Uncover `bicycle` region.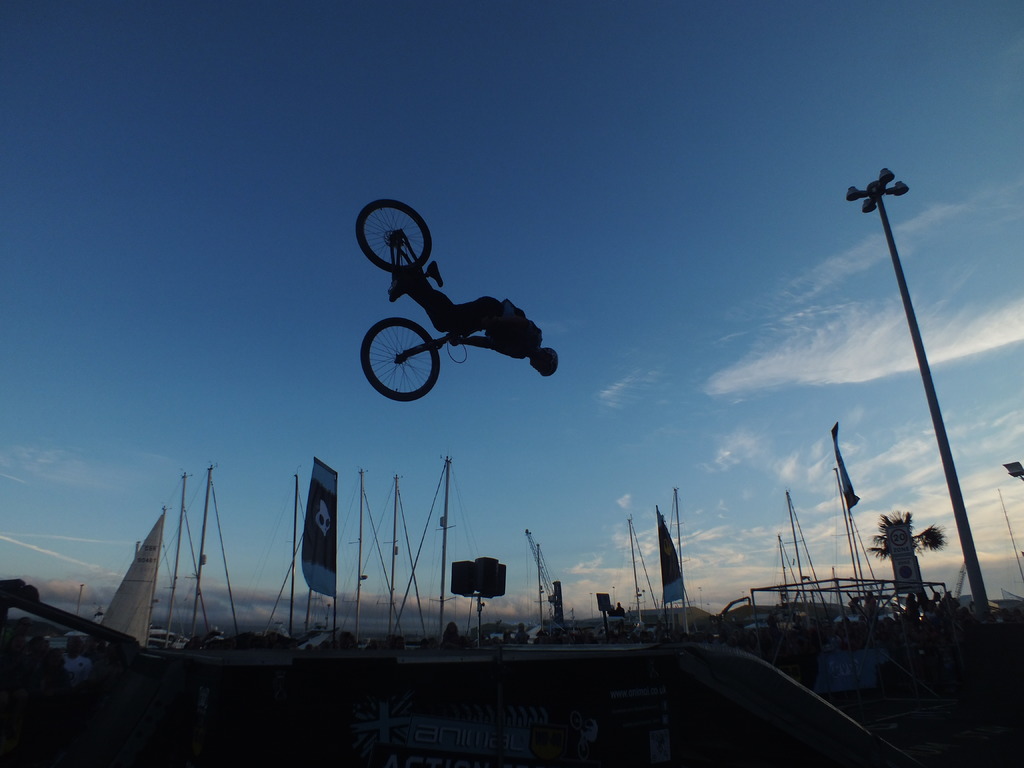
Uncovered: select_region(362, 200, 473, 403).
